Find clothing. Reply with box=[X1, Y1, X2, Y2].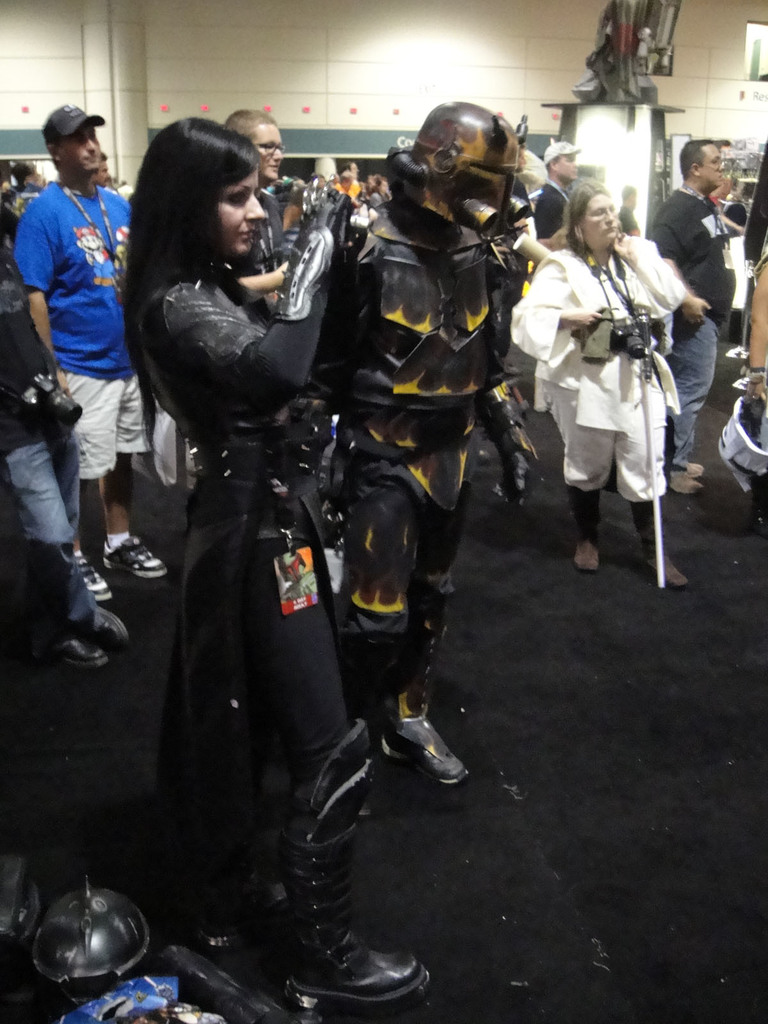
box=[642, 189, 735, 452].
